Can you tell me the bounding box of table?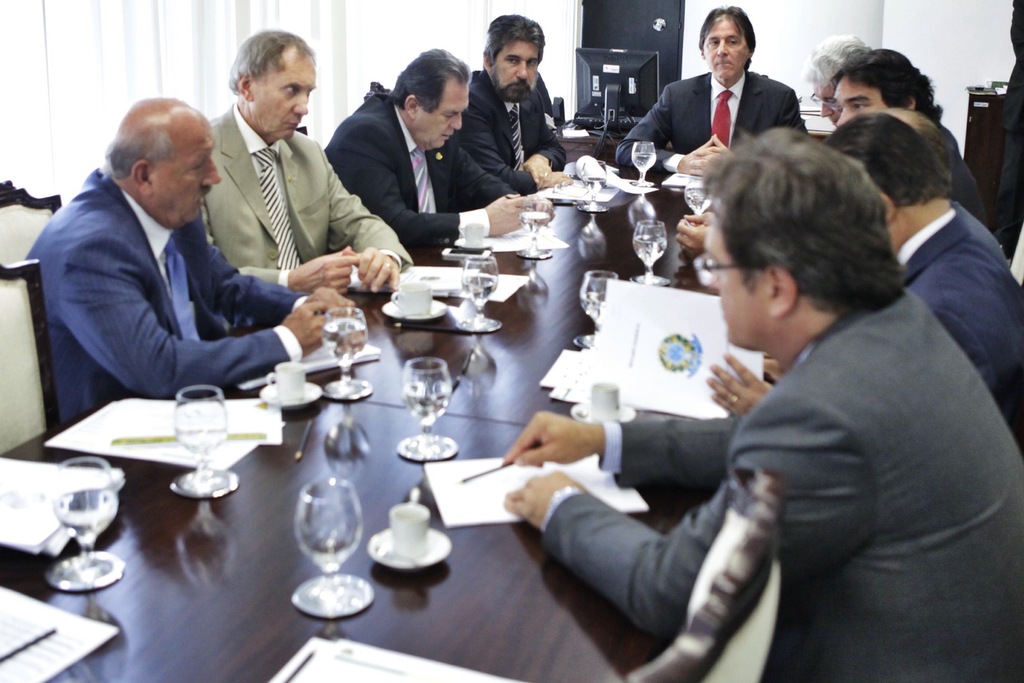
0, 138, 811, 682.
